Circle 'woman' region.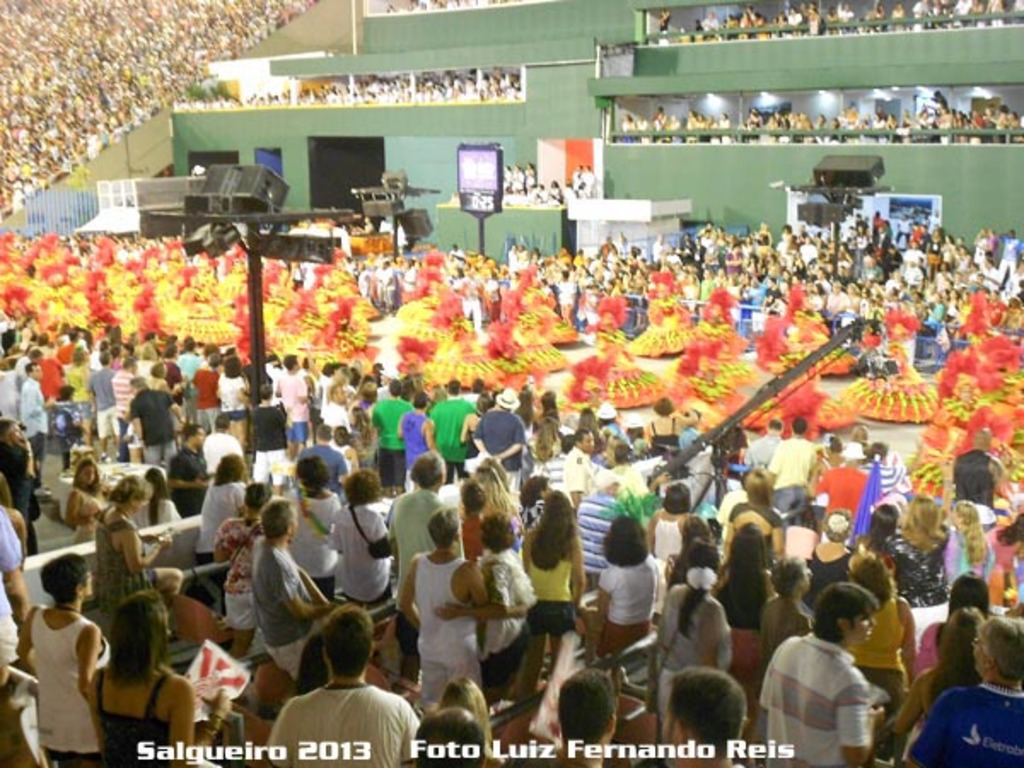
Region: bbox(998, 526, 1022, 645).
